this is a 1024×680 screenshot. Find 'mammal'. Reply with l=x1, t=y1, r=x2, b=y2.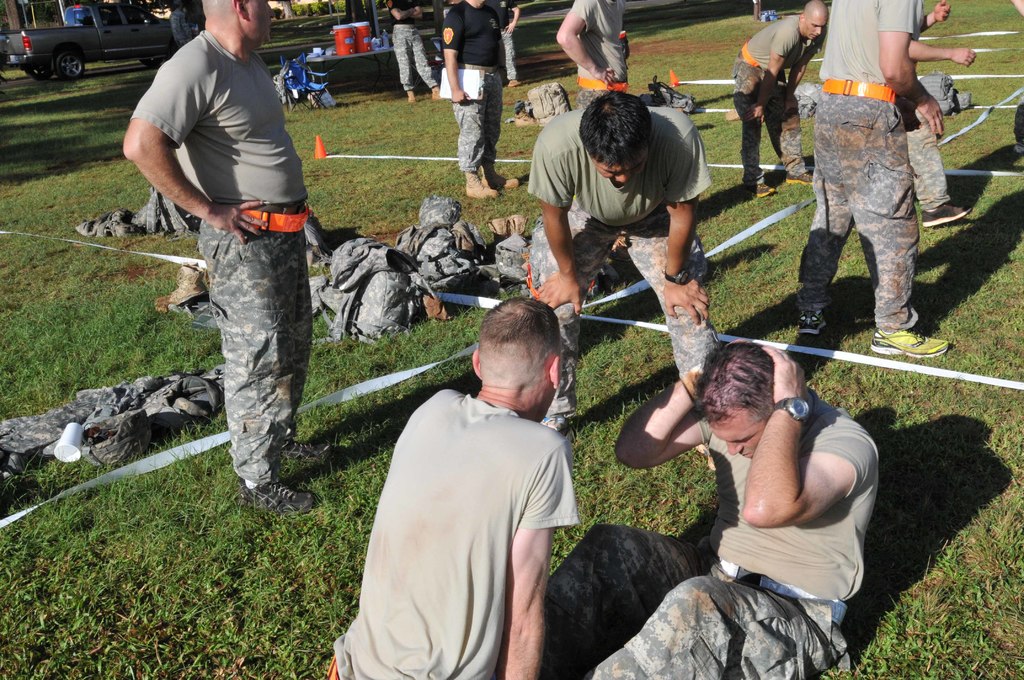
l=550, t=336, r=880, b=679.
